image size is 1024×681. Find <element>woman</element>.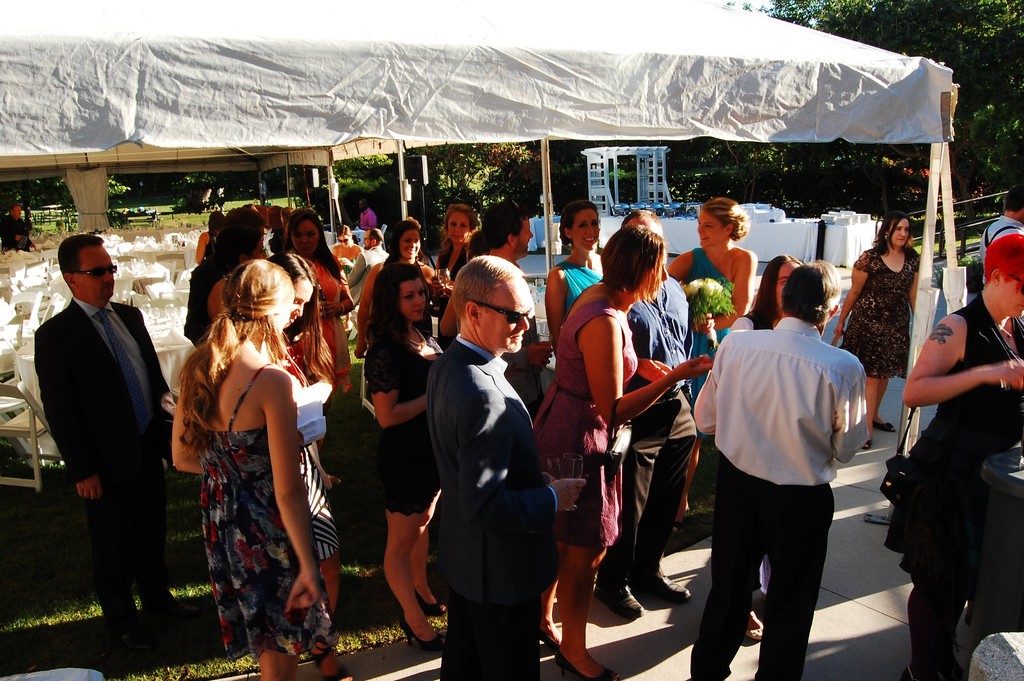
Rect(833, 218, 930, 449).
